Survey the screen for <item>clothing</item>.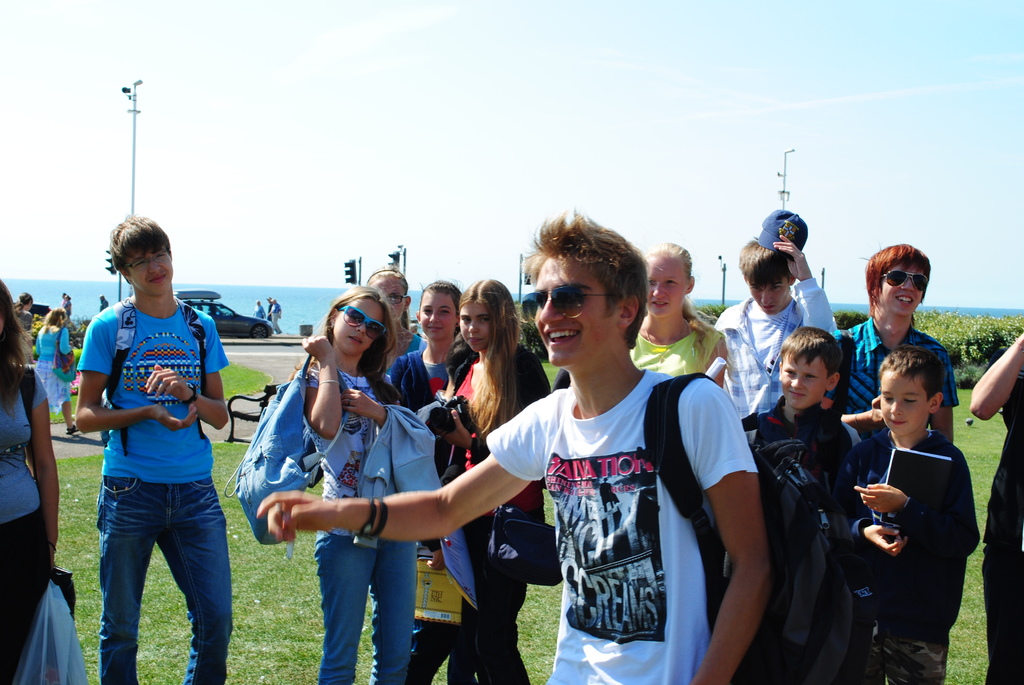
Survey found: select_region(711, 276, 841, 442).
